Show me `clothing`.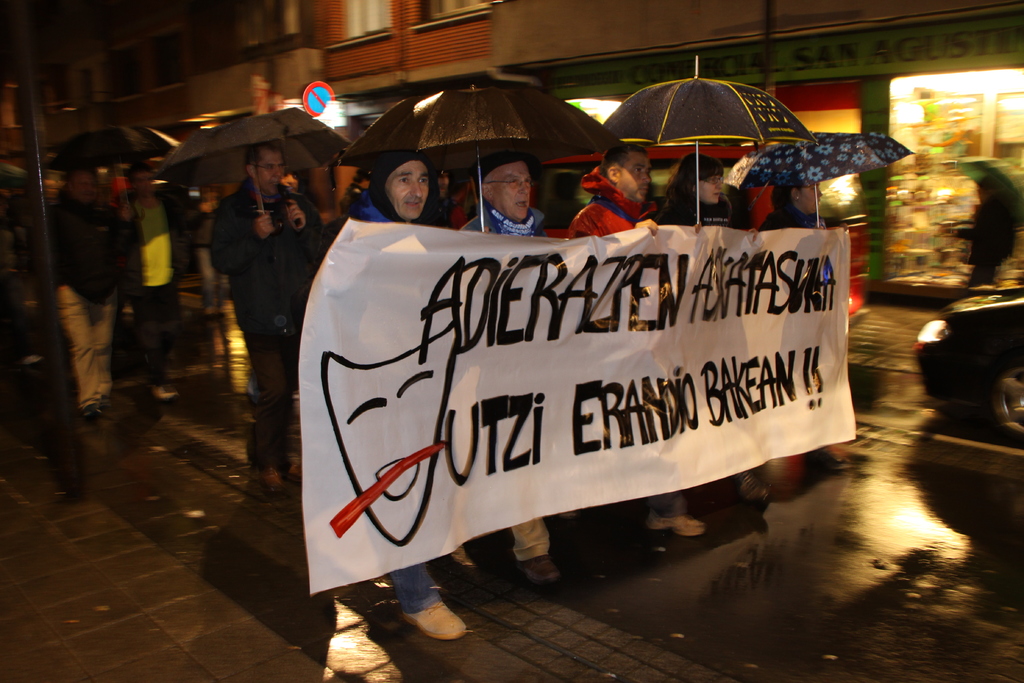
`clothing` is here: locate(463, 200, 545, 563).
